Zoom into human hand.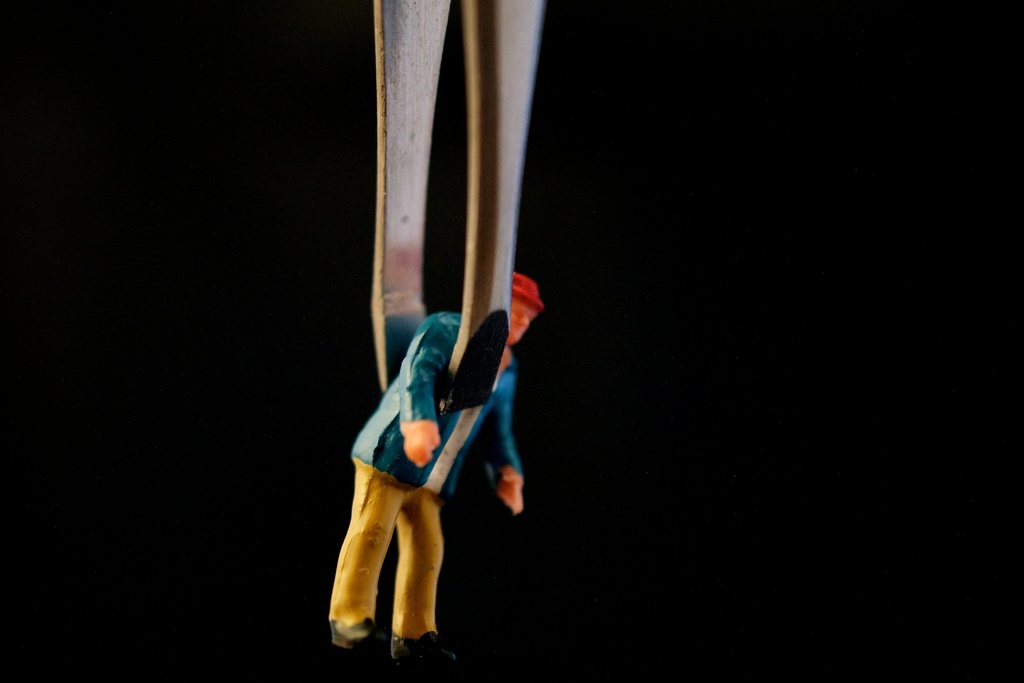
Zoom target: bbox=[400, 418, 437, 466].
